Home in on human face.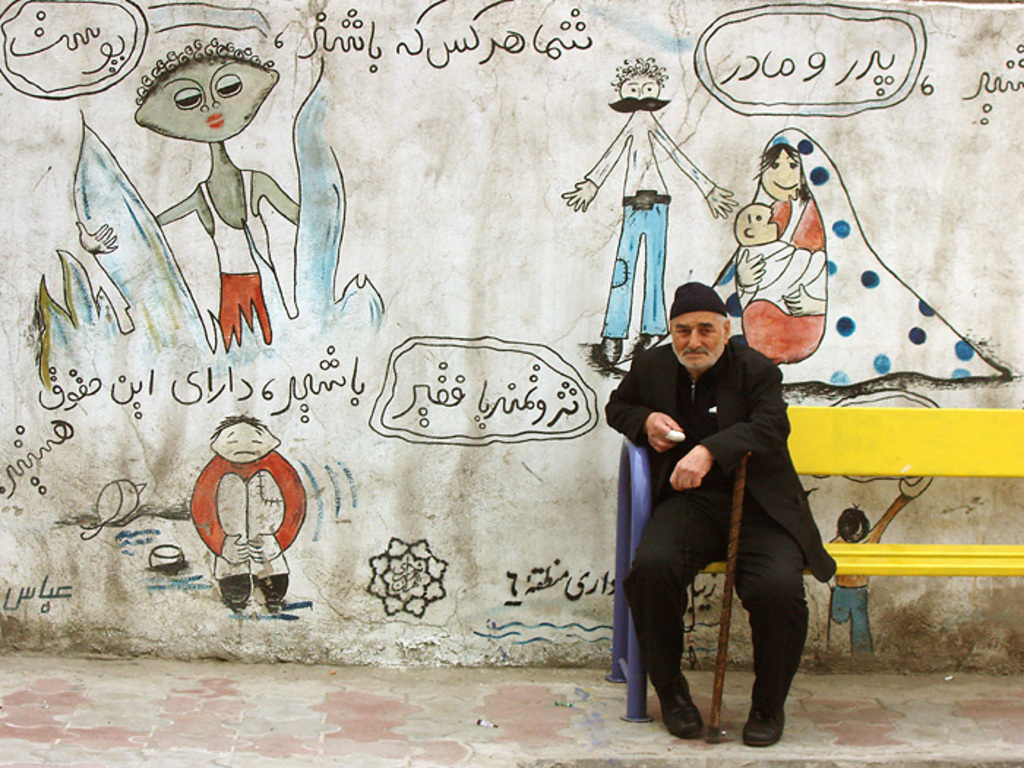
Homed in at (671,309,726,373).
